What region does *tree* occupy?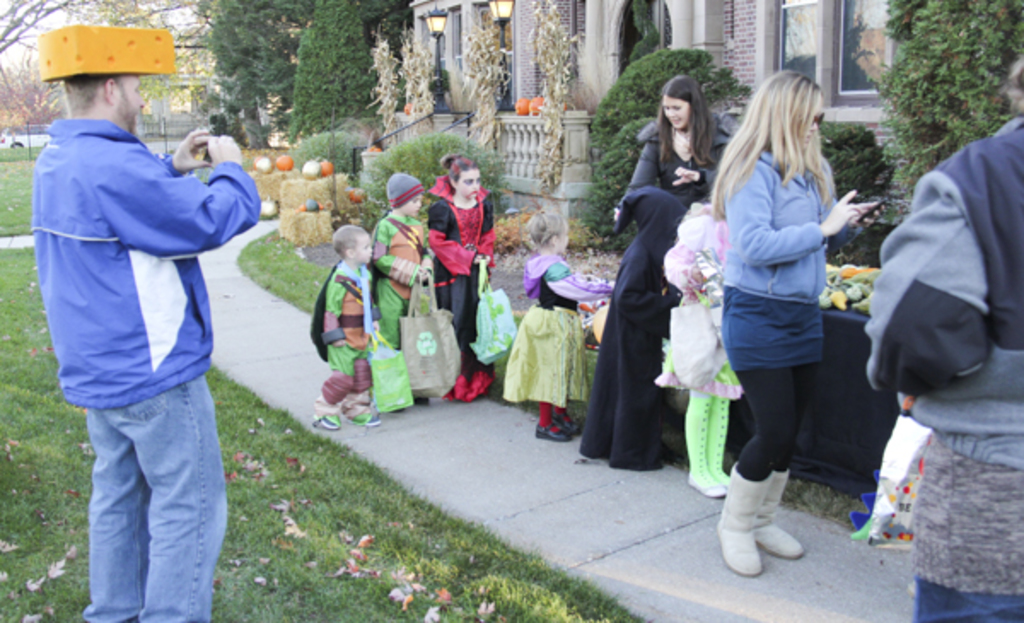
{"left": 879, "top": 0, "right": 1022, "bottom": 196}.
